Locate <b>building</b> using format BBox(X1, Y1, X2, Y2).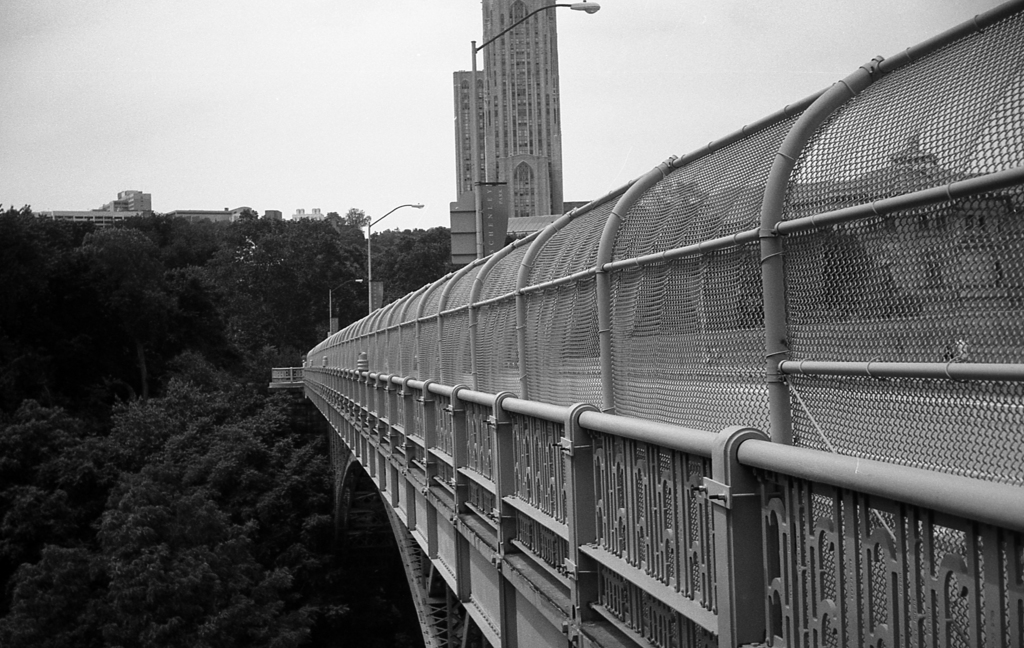
BBox(448, 0, 568, 271).
